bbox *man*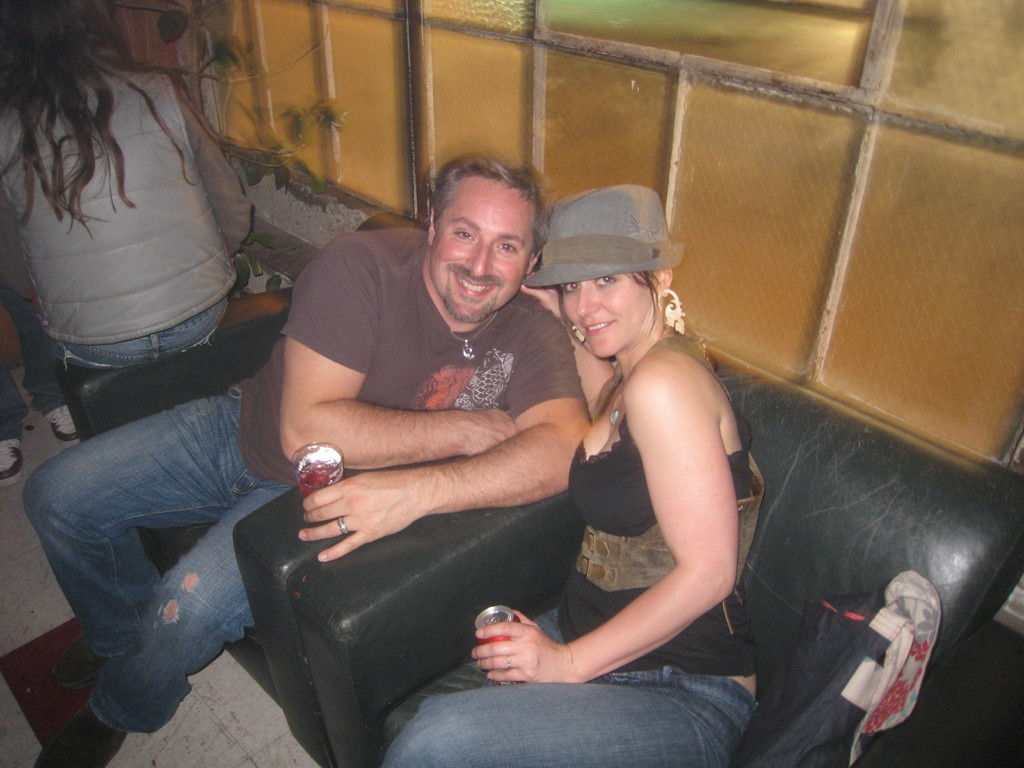
x1=33, y1=143, x2=595, y2=767
